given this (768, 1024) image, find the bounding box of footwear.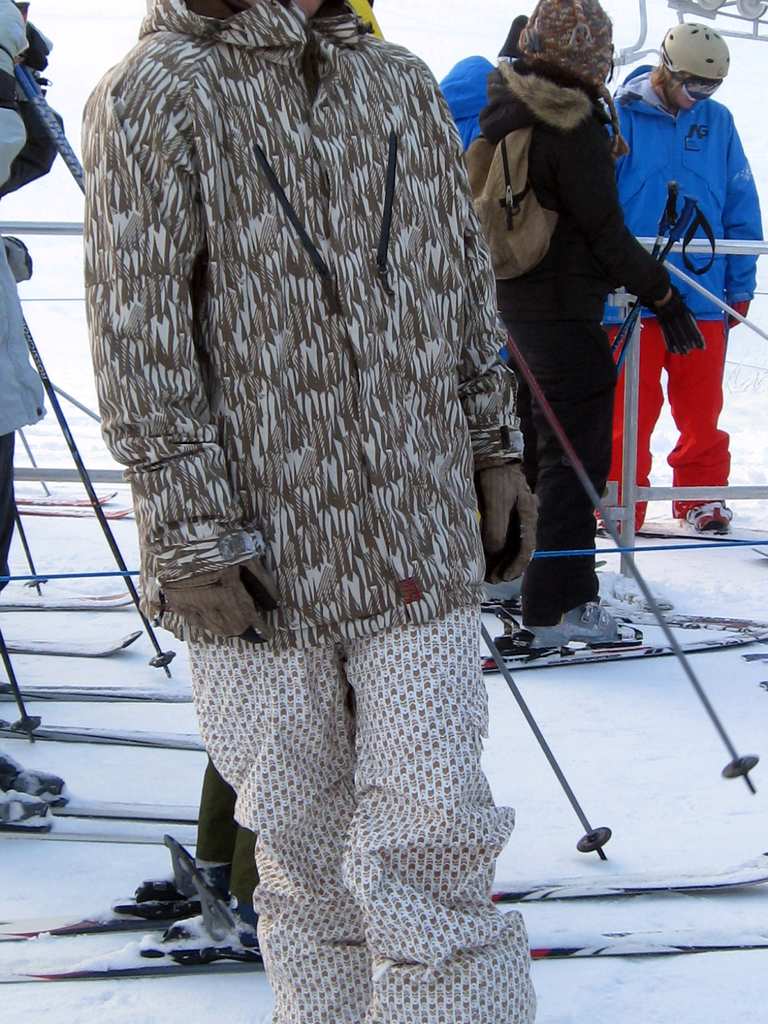
(x1=3, y1=765, x2=71, y2=803).
